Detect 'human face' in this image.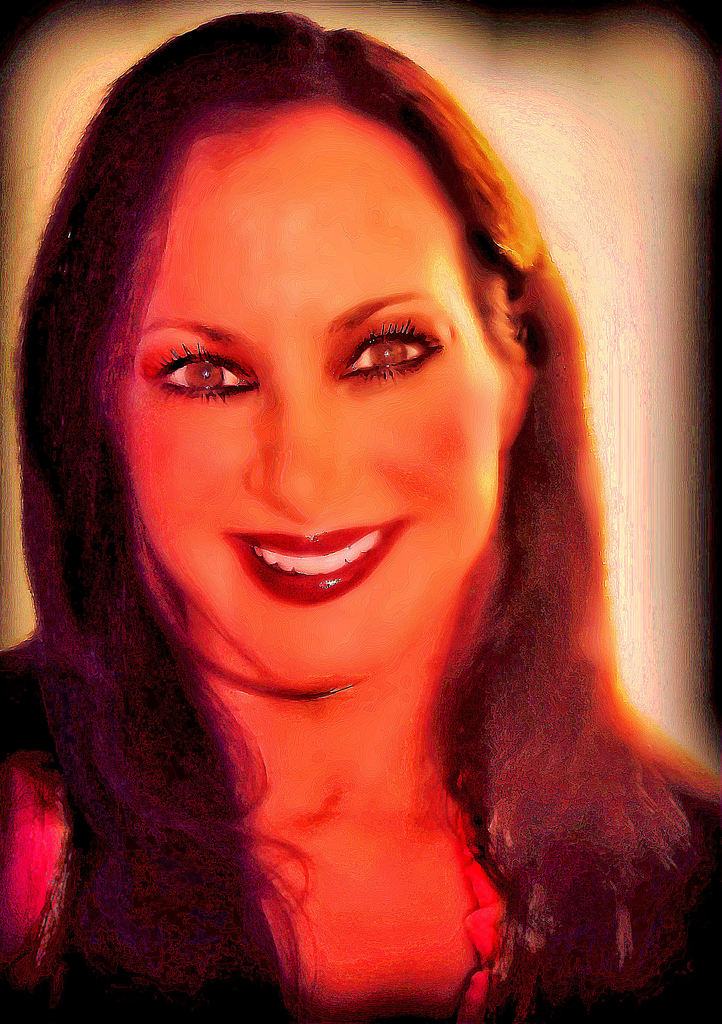
Detection: detection(102, 95, 509, 696).
